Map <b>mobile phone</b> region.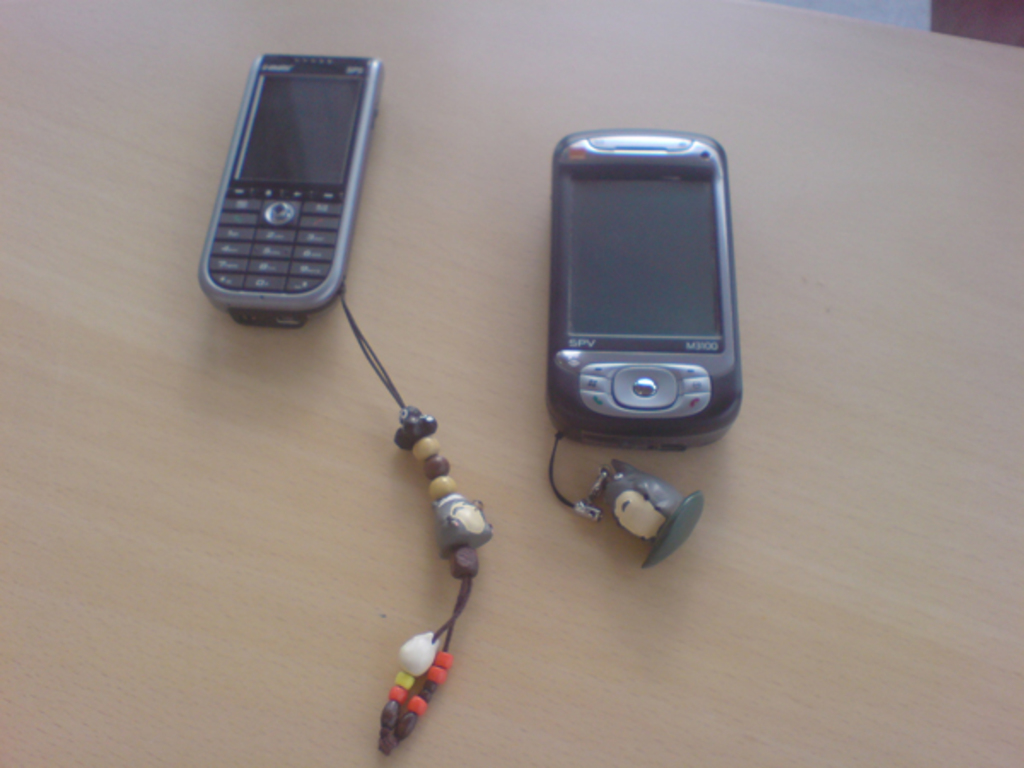
Mapped to (210,51,387,336).
